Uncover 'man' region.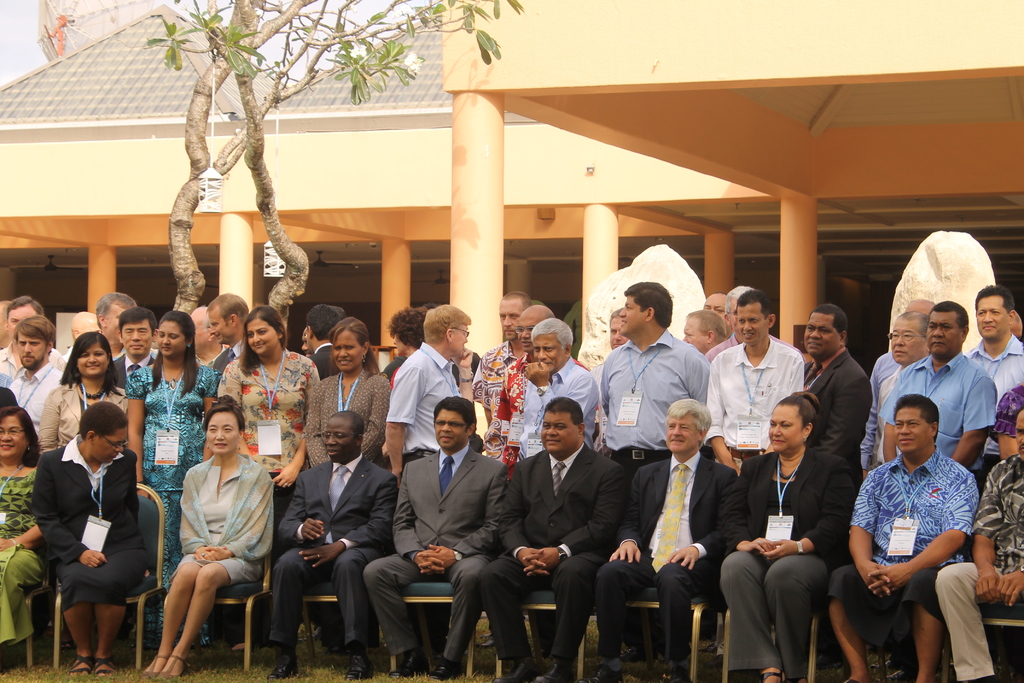
Uncovered: bbox(111, 306, 153, 387).
